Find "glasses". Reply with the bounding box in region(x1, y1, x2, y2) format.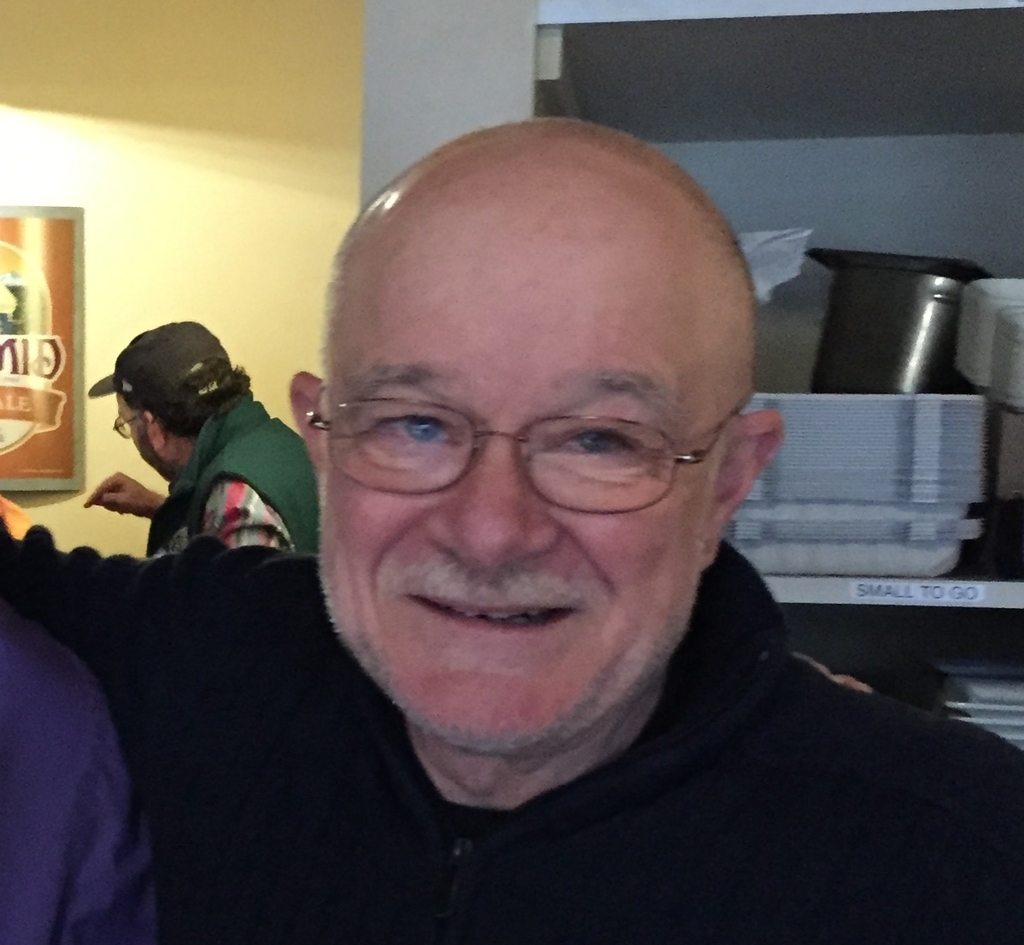
region(315, 376, 752, 520).
